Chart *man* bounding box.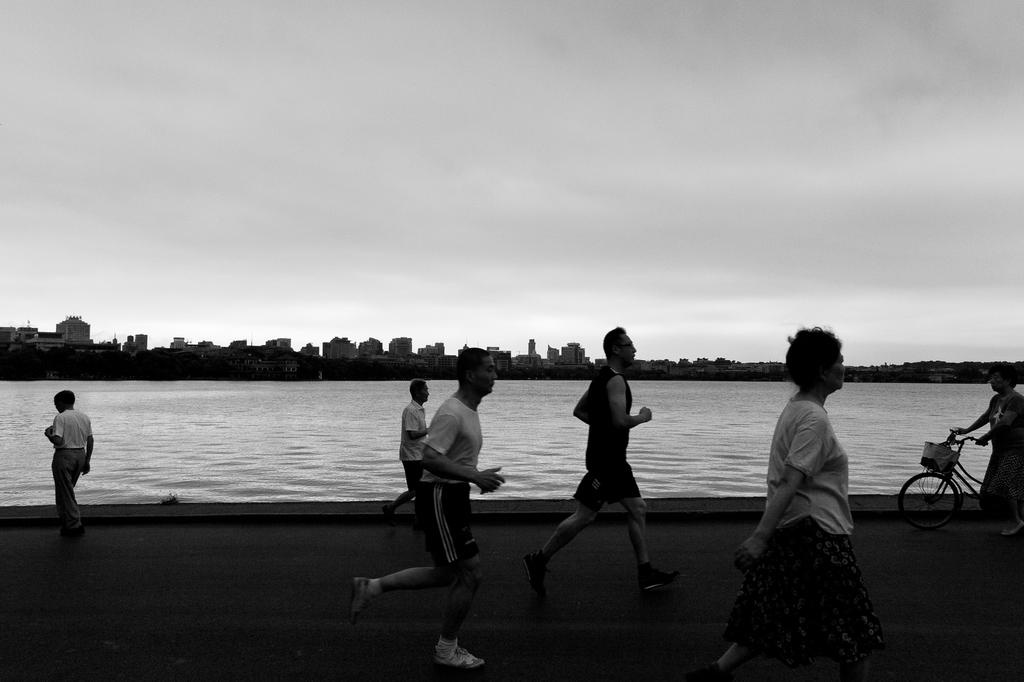
Charted: select_region(26, 395, 95, 532).
